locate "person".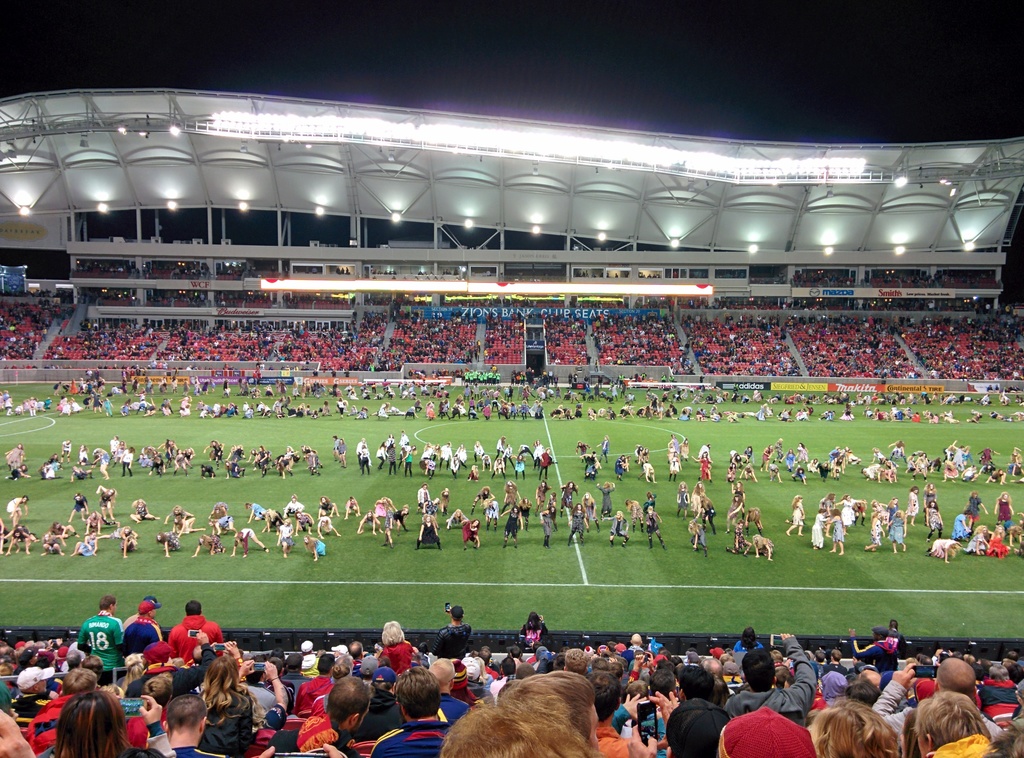
Bounding box: box=[886, 512, 908, 550].
